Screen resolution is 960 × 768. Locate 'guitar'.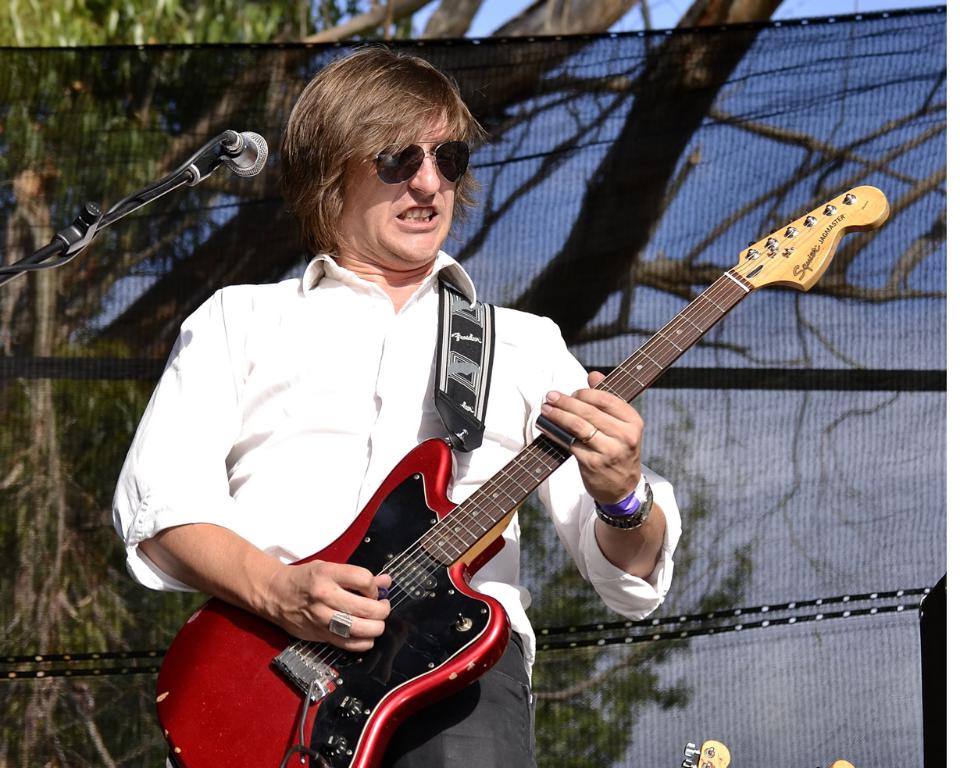
pyautogui.locateOnScreen(153, 184, 892, 767).
